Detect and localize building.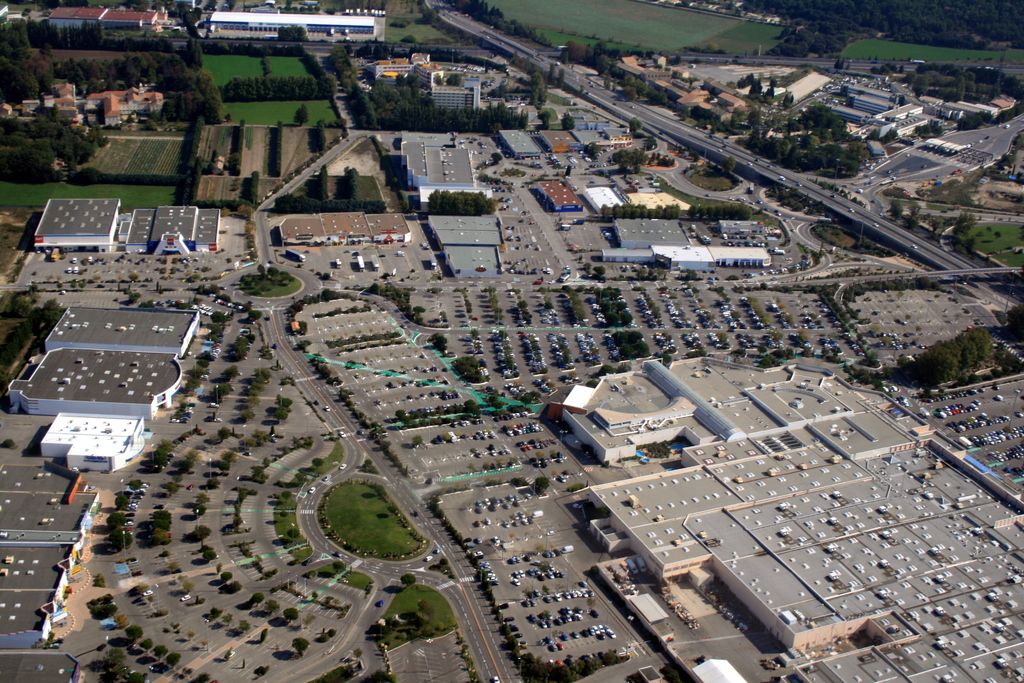
Localized at <bbox>36, 409, 151, 477</bbox>.
